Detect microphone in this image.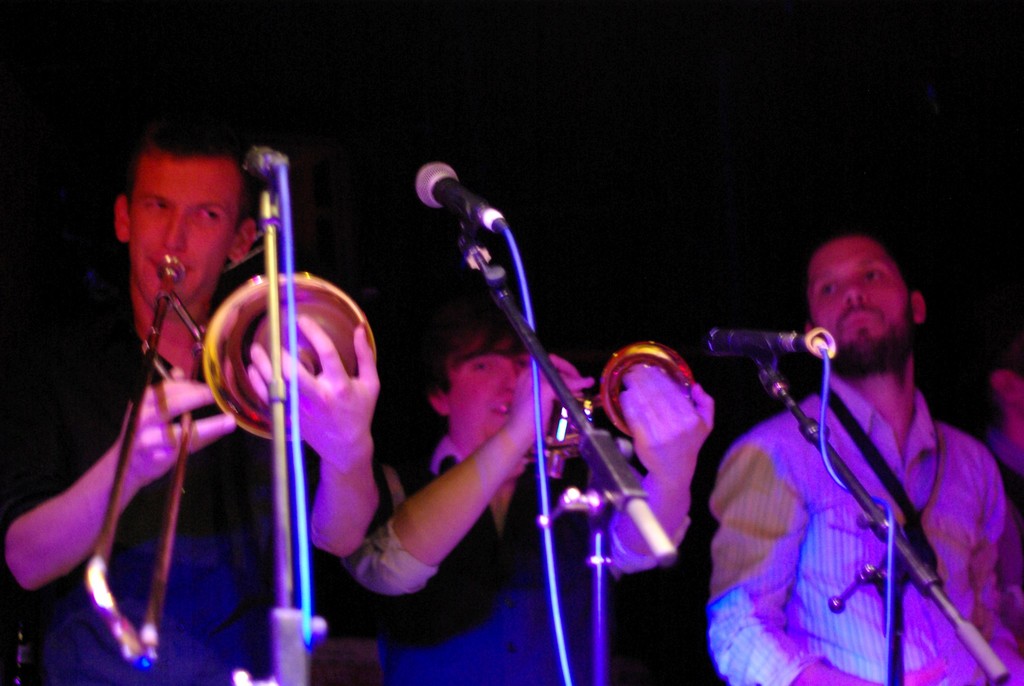
Detection: 413:156:506:229.
